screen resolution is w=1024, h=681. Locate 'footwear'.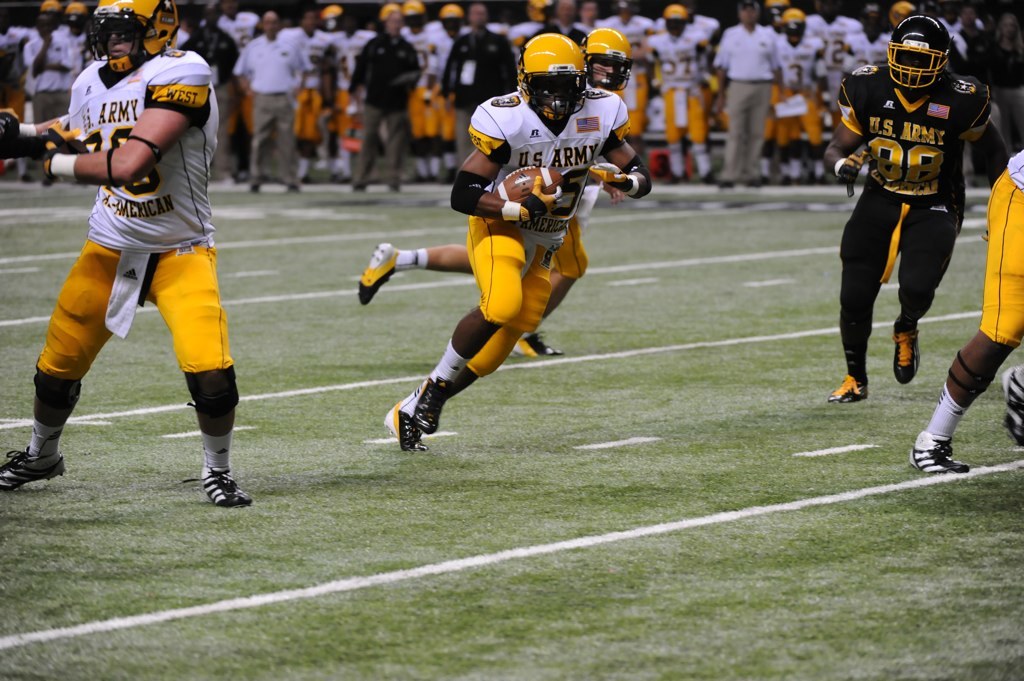
300/176/314/184.
